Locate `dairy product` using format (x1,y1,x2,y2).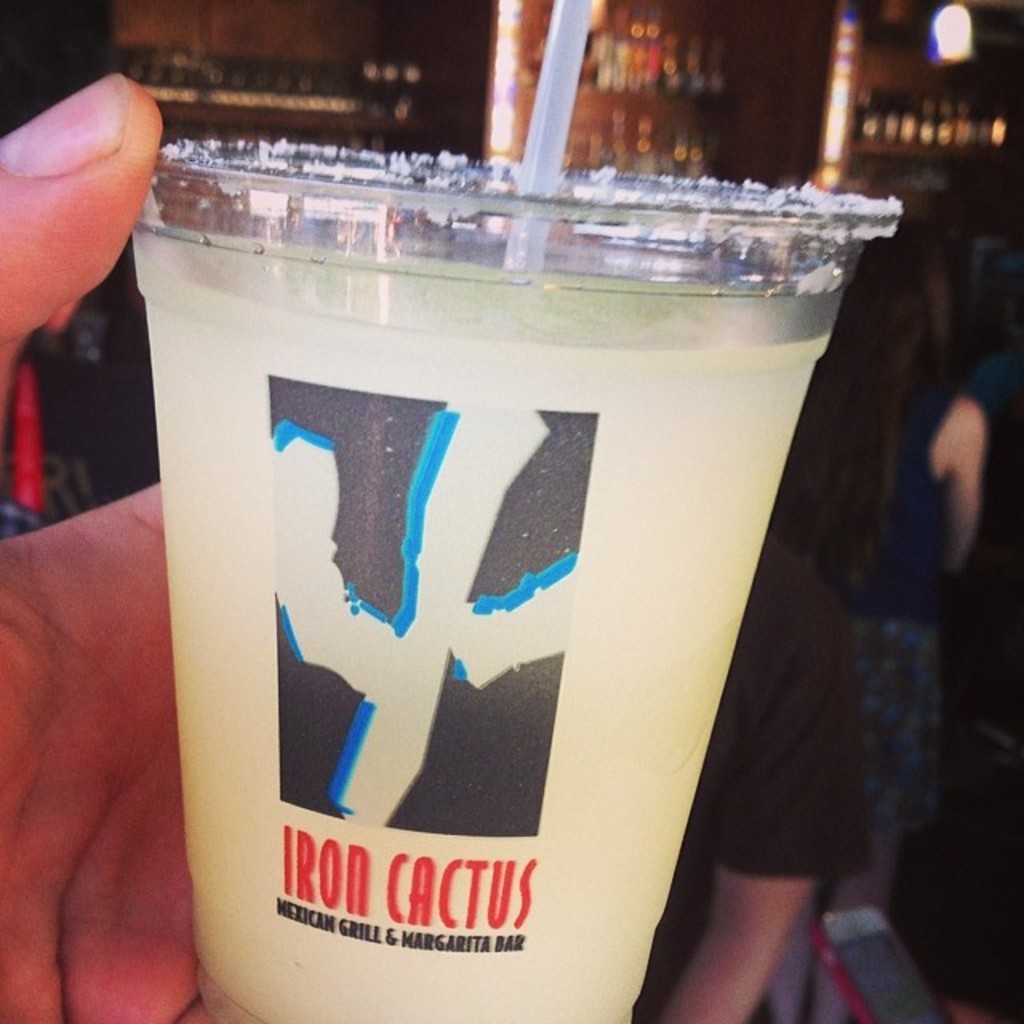
(99,133,882,970).
